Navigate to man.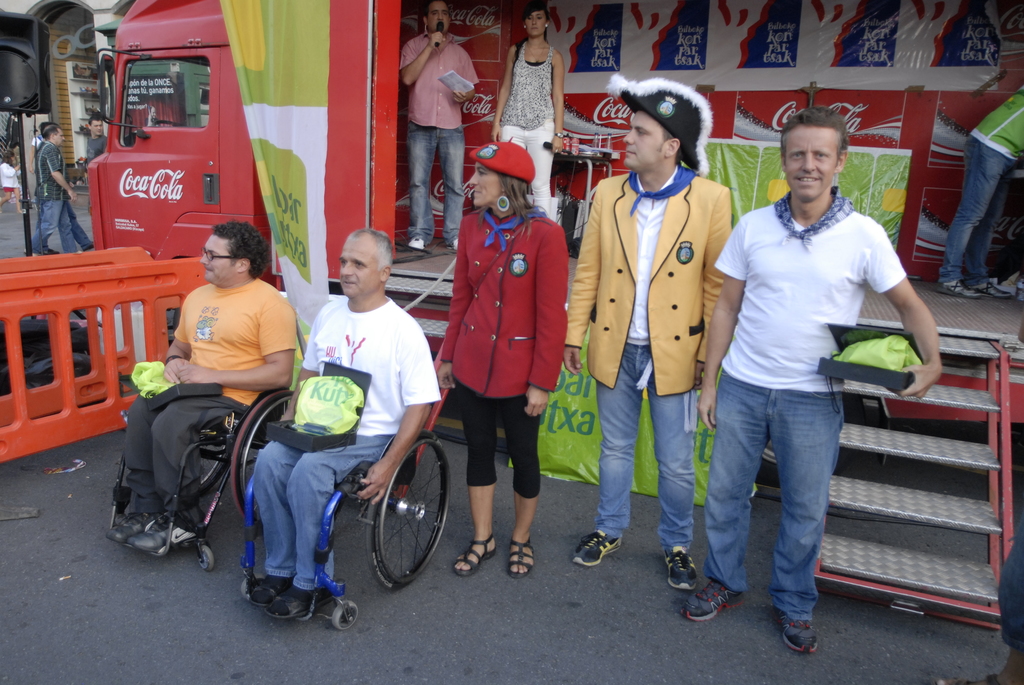
Navigation target: [36,123,96,250].
